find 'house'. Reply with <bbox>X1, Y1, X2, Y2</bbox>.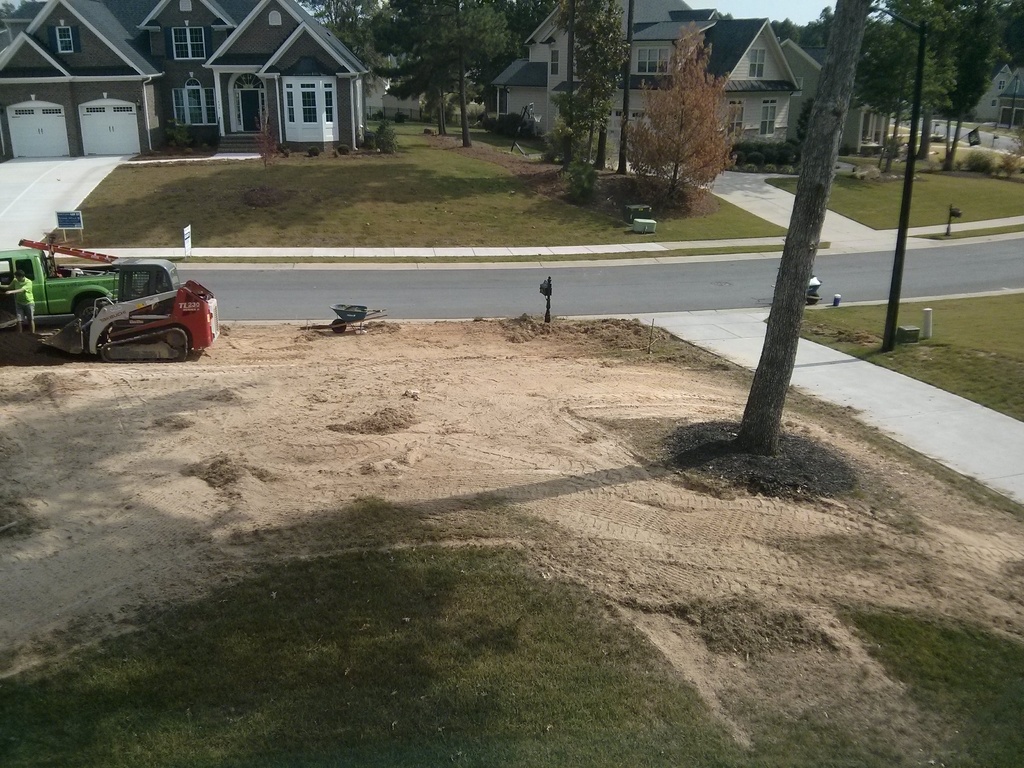
<bbox>371, 1, 476, 118</bbox>.
